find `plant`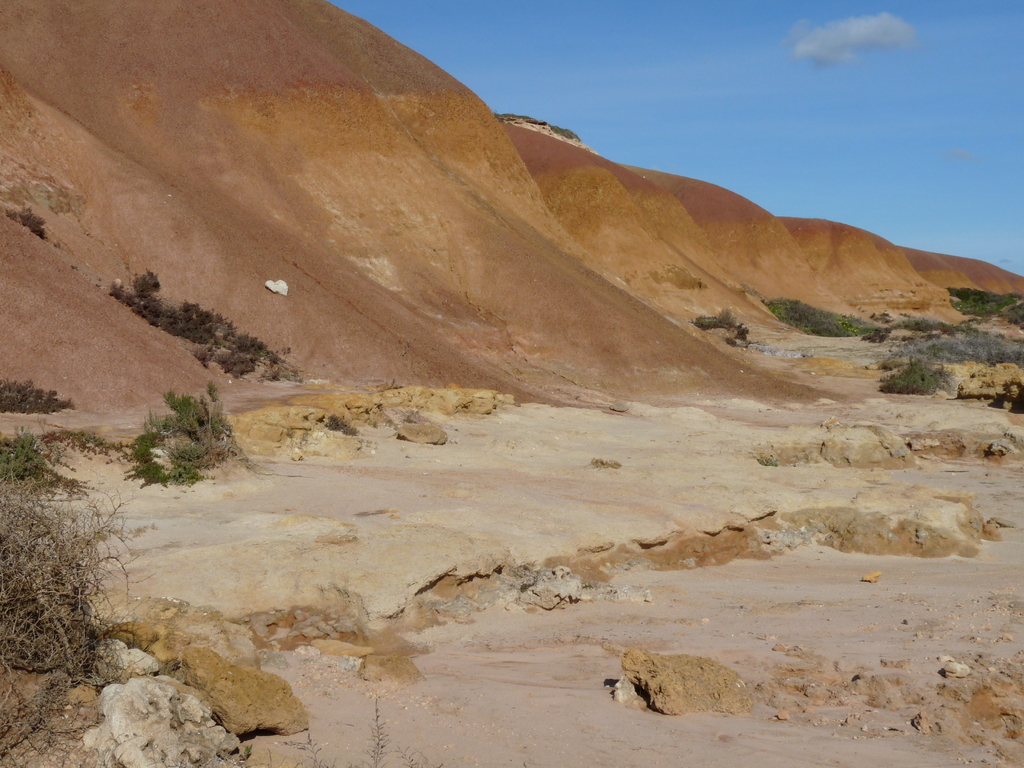
box=[0, 435, 83, 492]
